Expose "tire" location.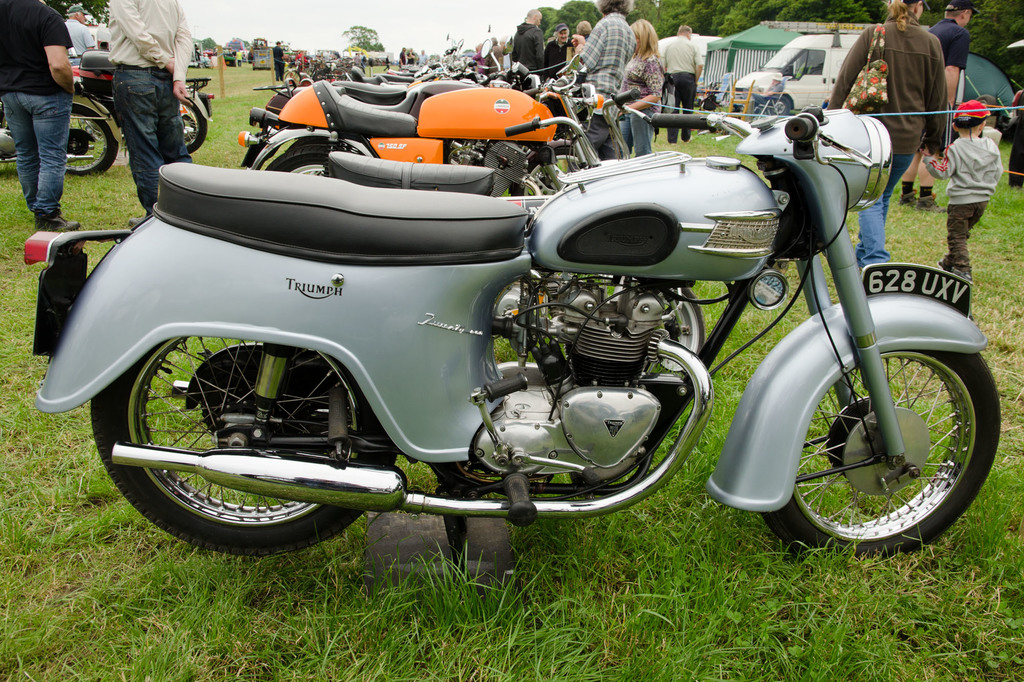
Exposed at <box>509,147,577,198</box>.
